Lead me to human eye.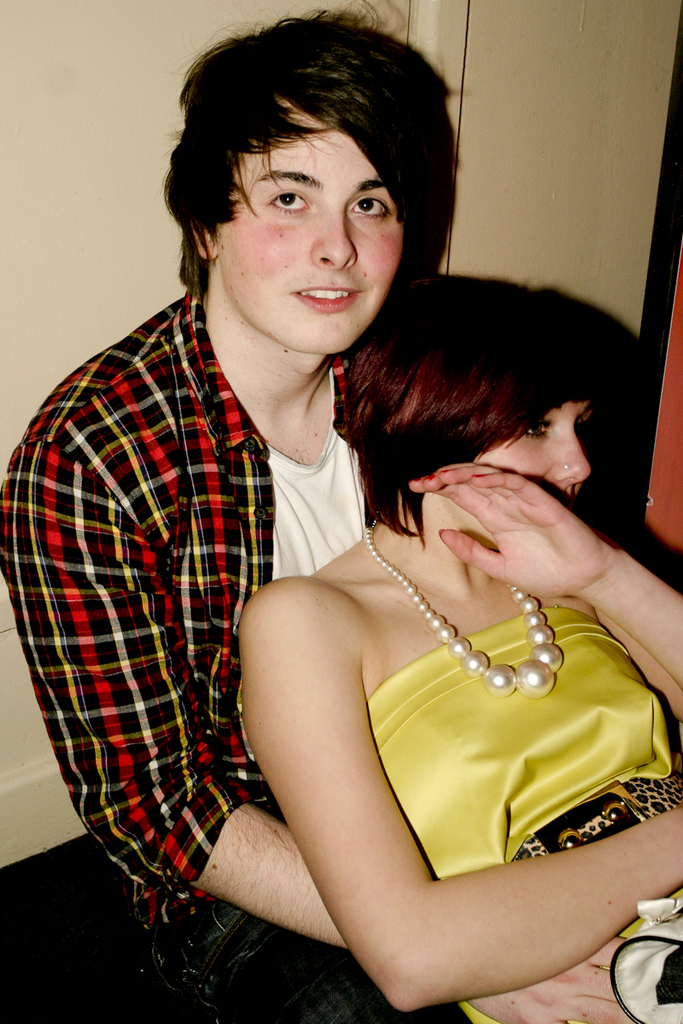
Lead to x1=519 y1=415 x2=549 y2=443.
